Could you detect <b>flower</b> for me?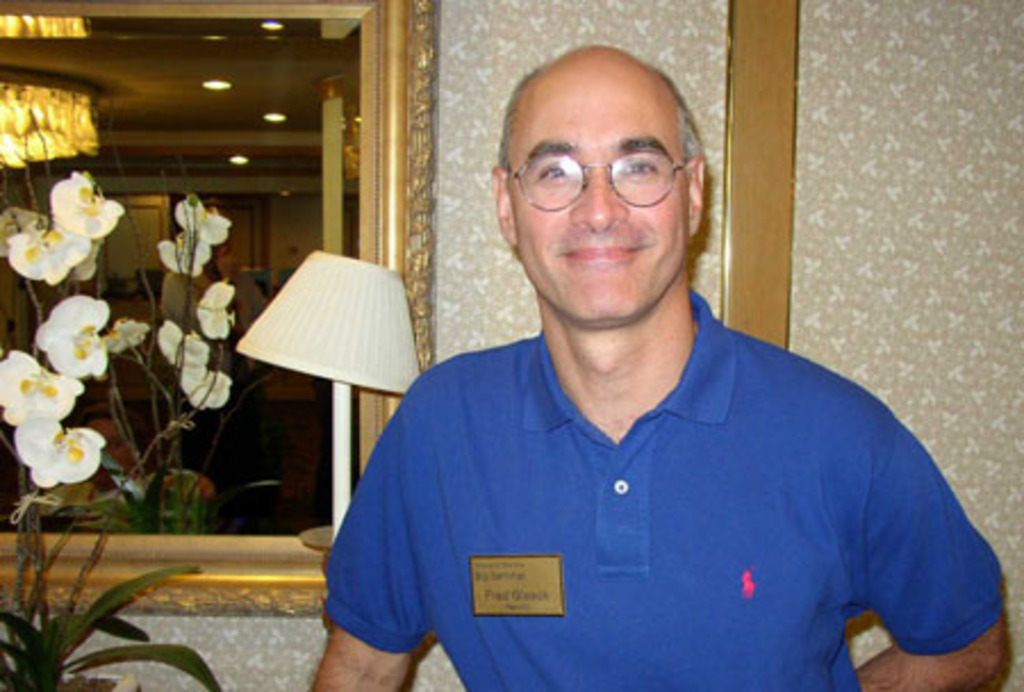
Detection result: (x1=0, y1=348, x2=80, y2=435).
